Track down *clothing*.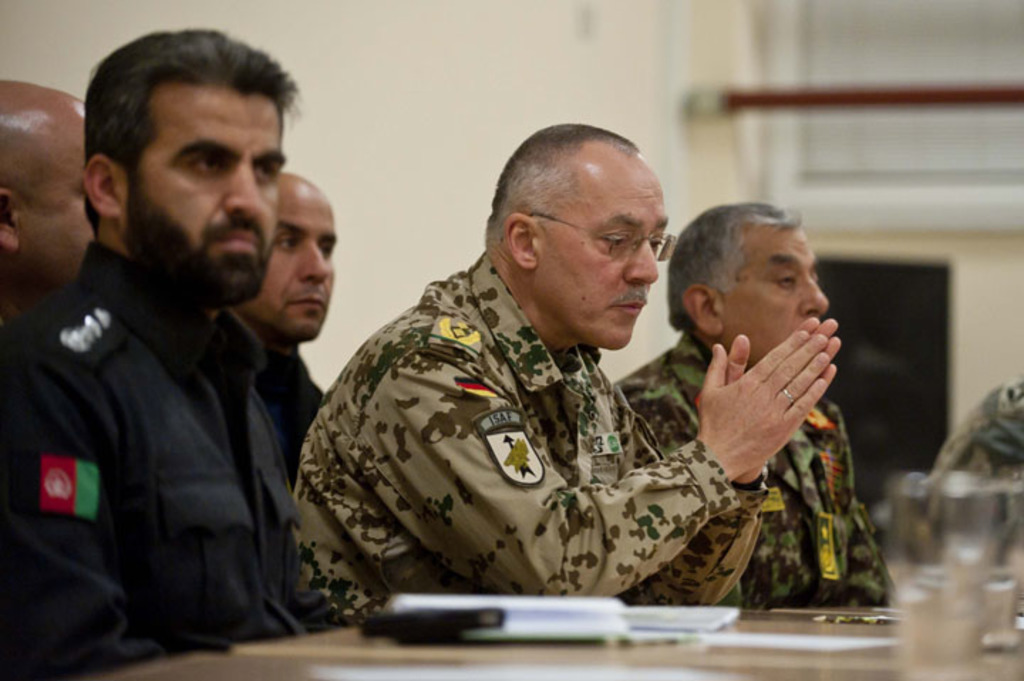
Tracked to BBox(289, 215, 852, 634).
